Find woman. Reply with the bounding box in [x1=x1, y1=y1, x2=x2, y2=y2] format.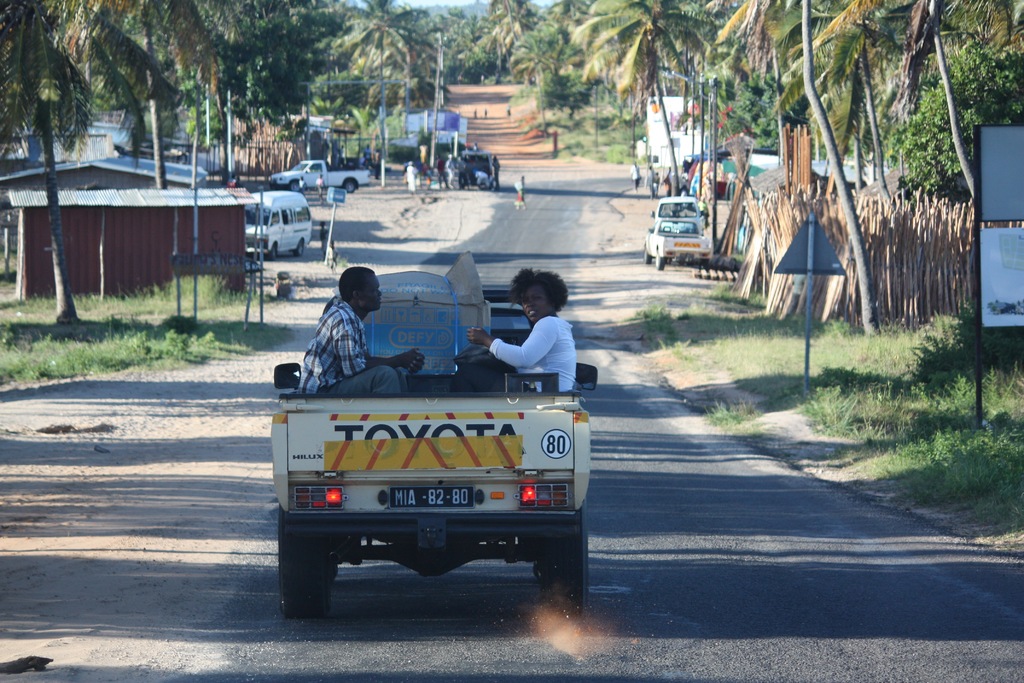
[x1=450, y1=265, x2=579, y2=397].
